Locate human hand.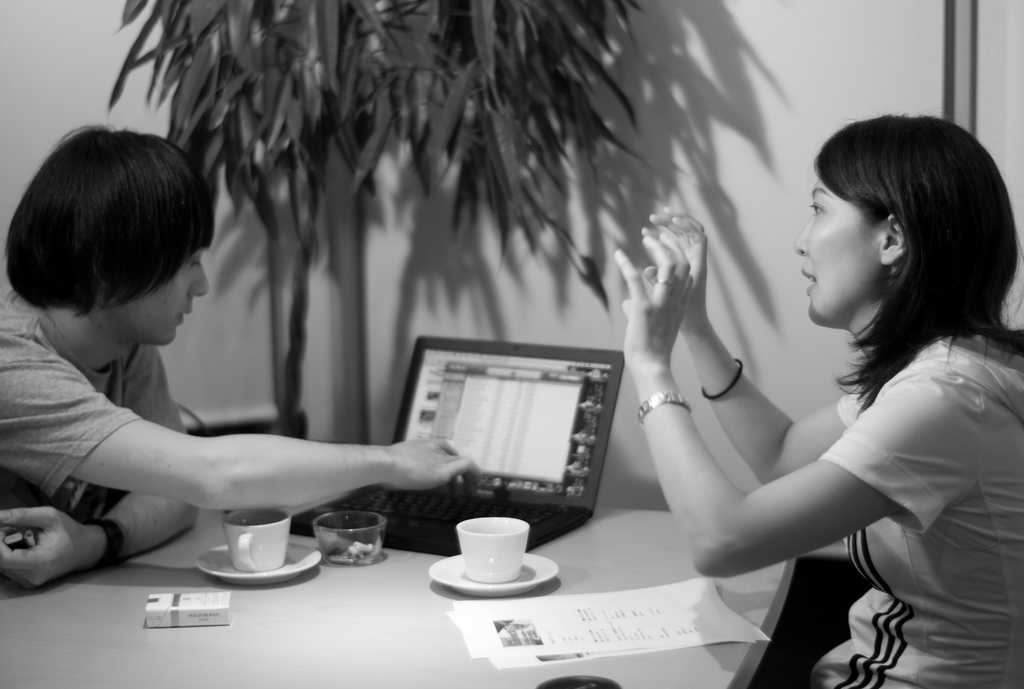
Bounding box: Rect(644, 206, 712, 331).
